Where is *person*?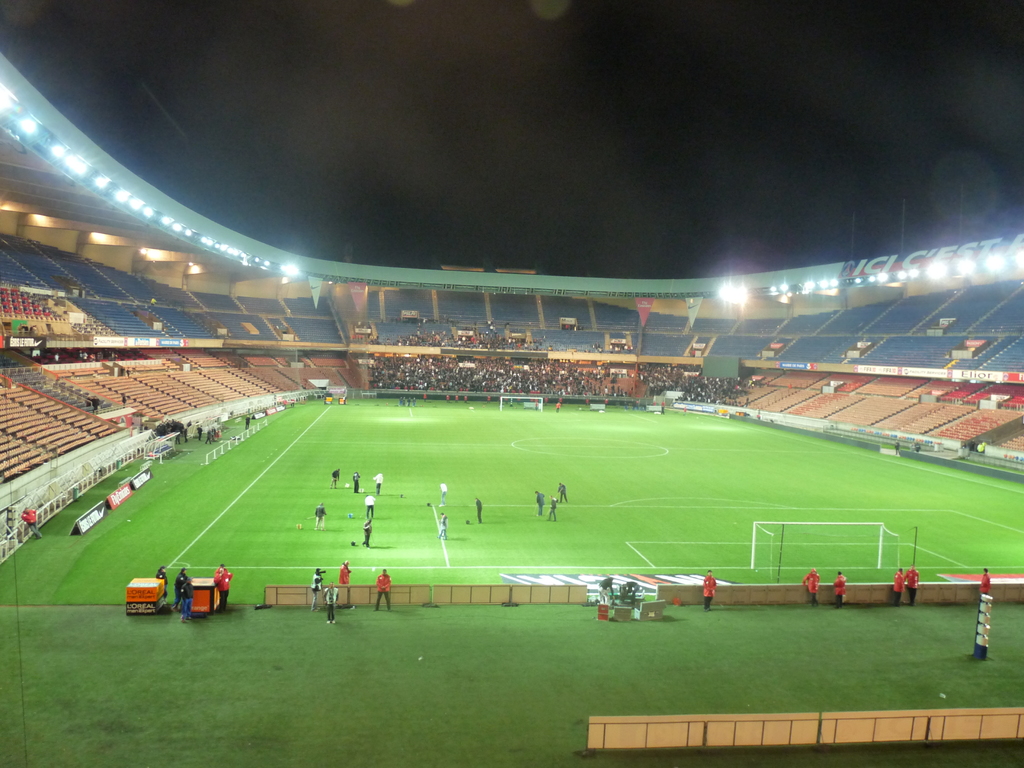
435 514 449 544.
